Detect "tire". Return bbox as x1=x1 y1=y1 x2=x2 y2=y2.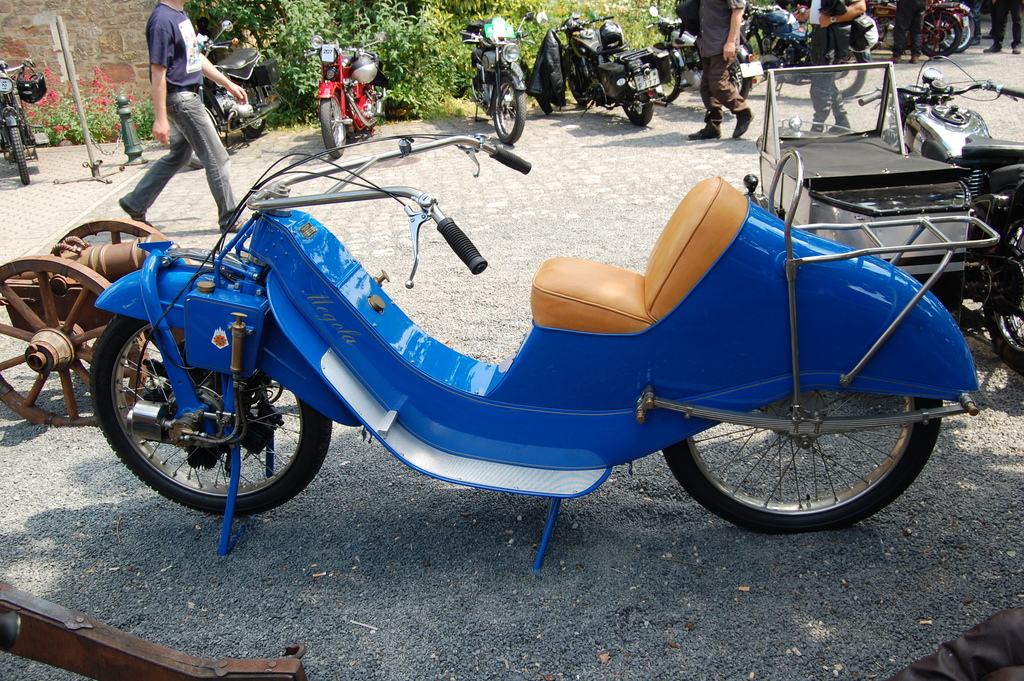
x1=920 y1=12 x2=961 y2=59.
